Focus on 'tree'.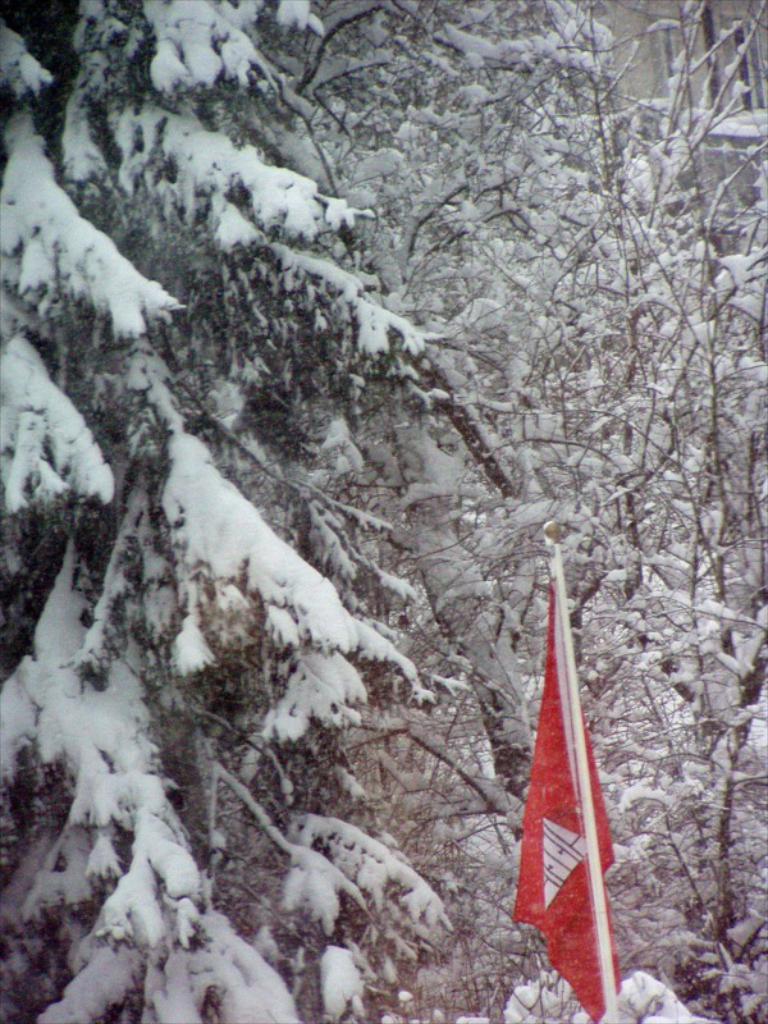
Focused at select_region(0, 0, 436, 1023).
